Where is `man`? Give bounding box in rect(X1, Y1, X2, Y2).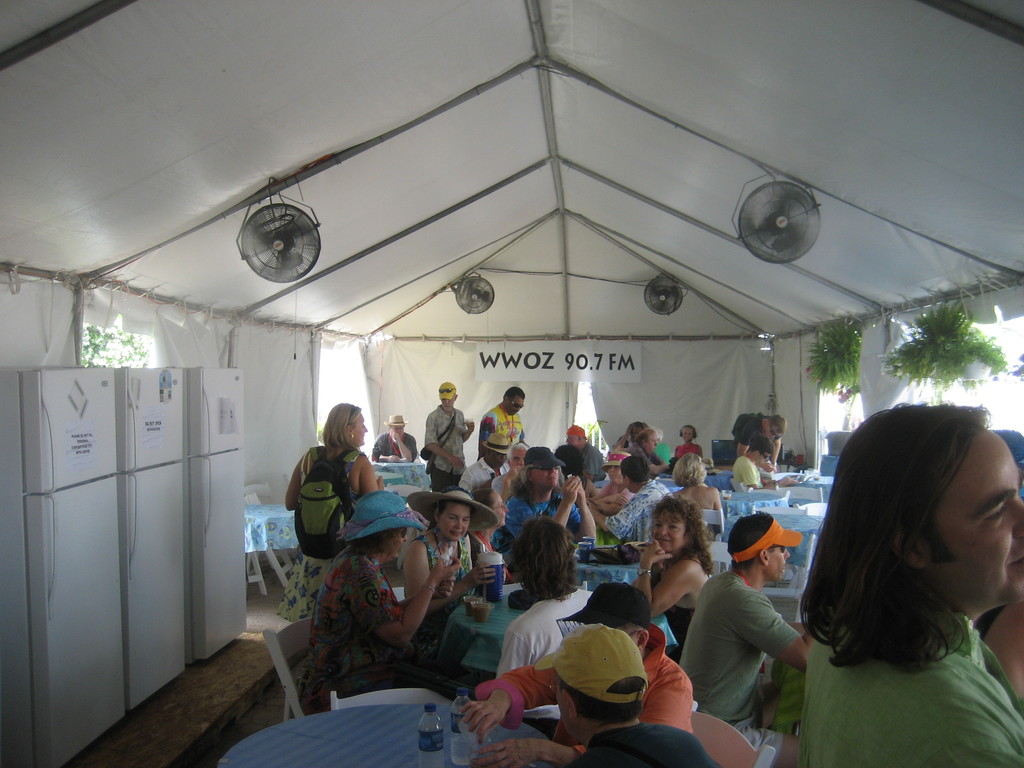
rect(419, 382, 476, 495).
